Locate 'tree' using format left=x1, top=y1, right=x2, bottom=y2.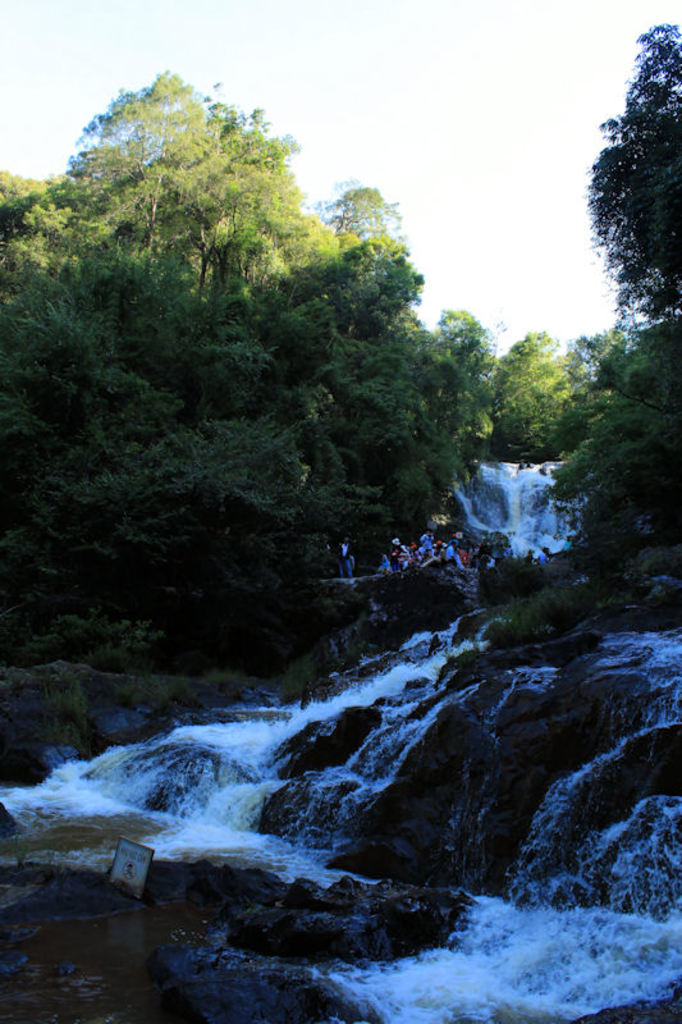
left=572, top=325, right=632, bottom=383.
